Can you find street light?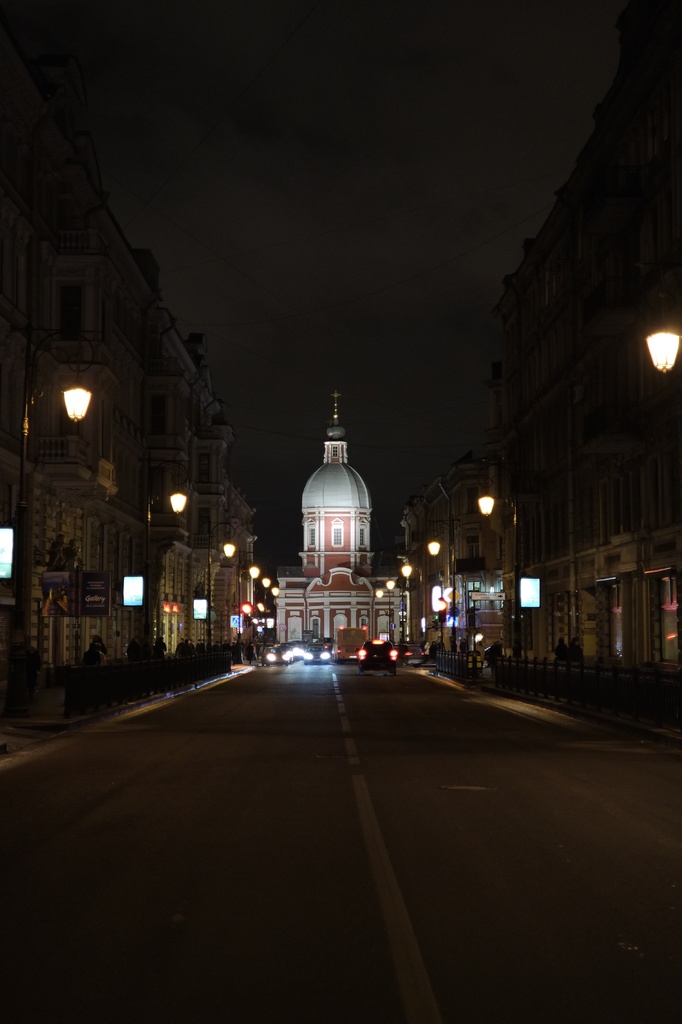
Yes, bounding box: {"left": 258, "top": 575, "right": 270, "bottom": 631}.
